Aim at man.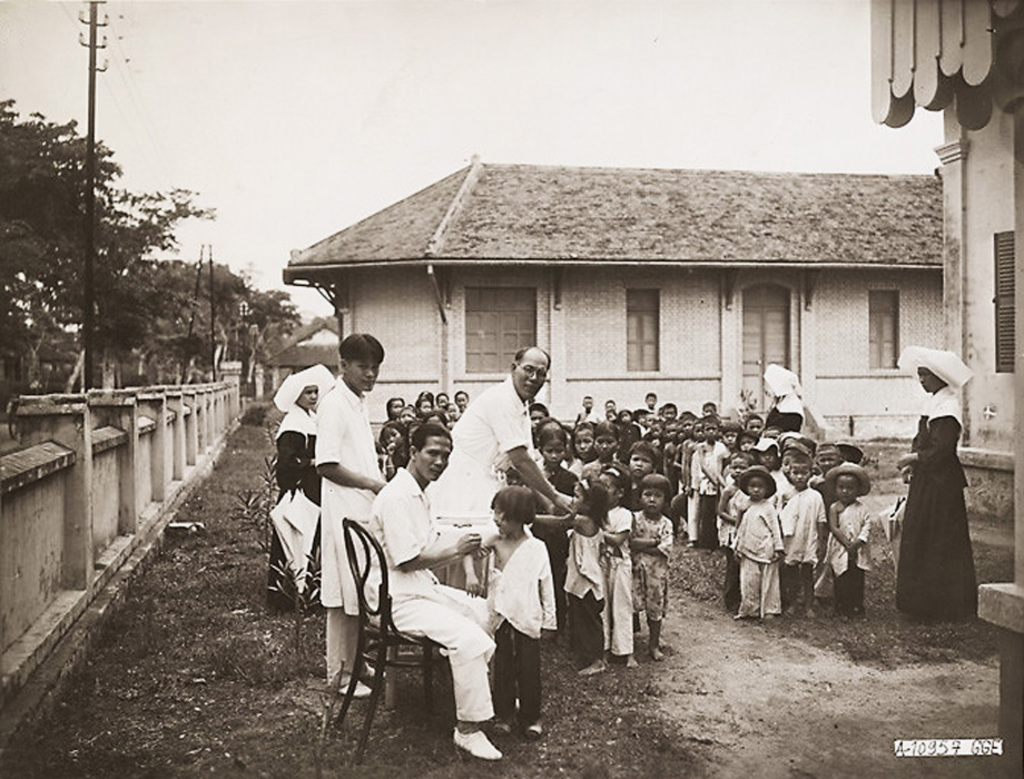
Aimed at (430,344,589,514).
